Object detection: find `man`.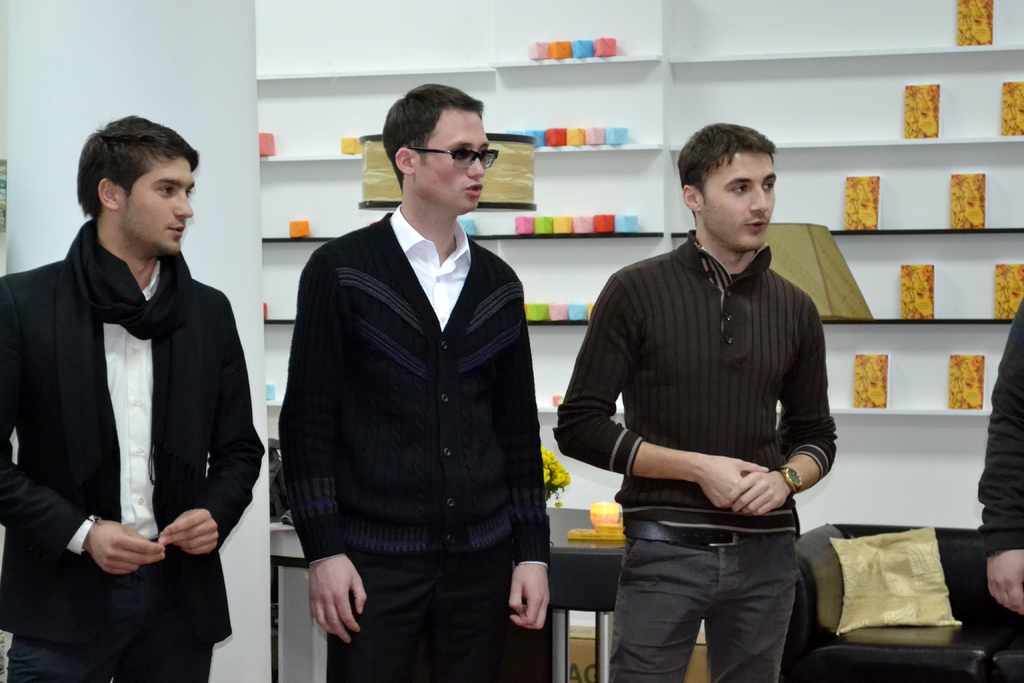
bbox(566, 117, 852, 675).
